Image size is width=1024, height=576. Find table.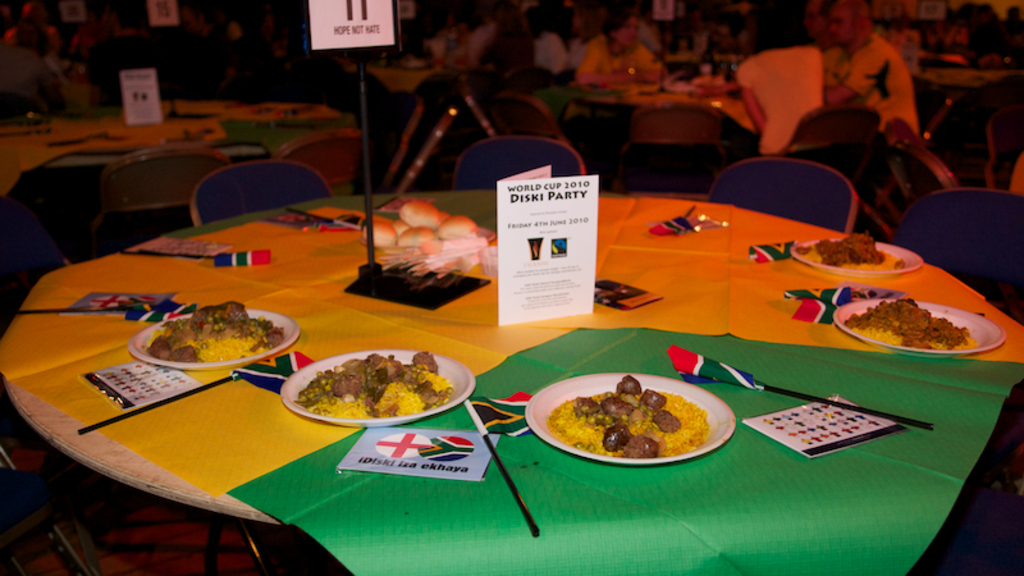
rect(0, 96, 355, 233).
